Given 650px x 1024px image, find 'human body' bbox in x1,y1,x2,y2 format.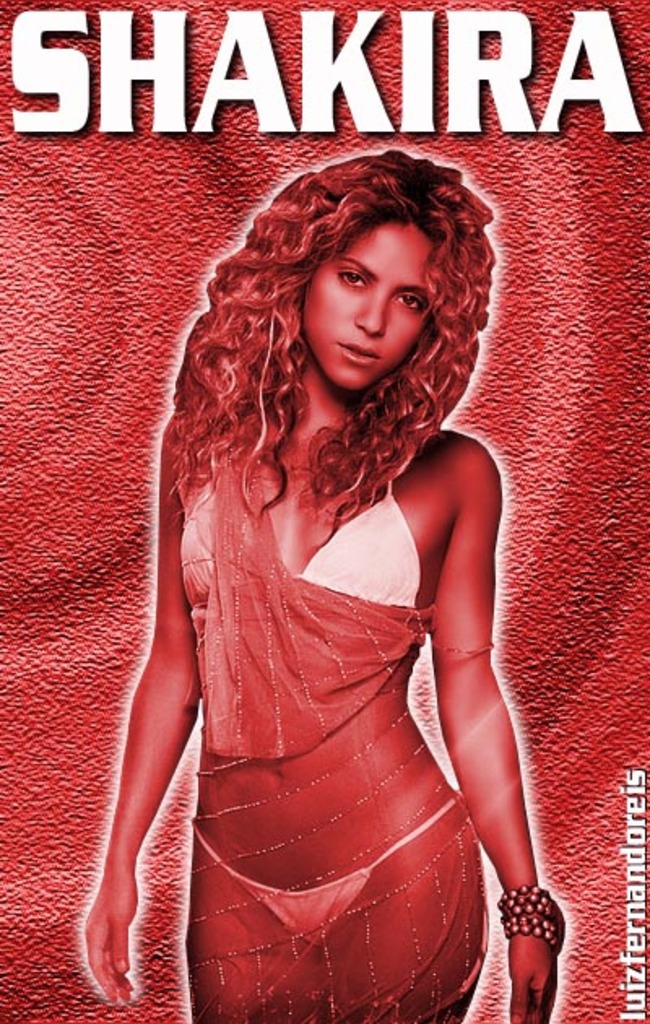
76,127,548,1000.
